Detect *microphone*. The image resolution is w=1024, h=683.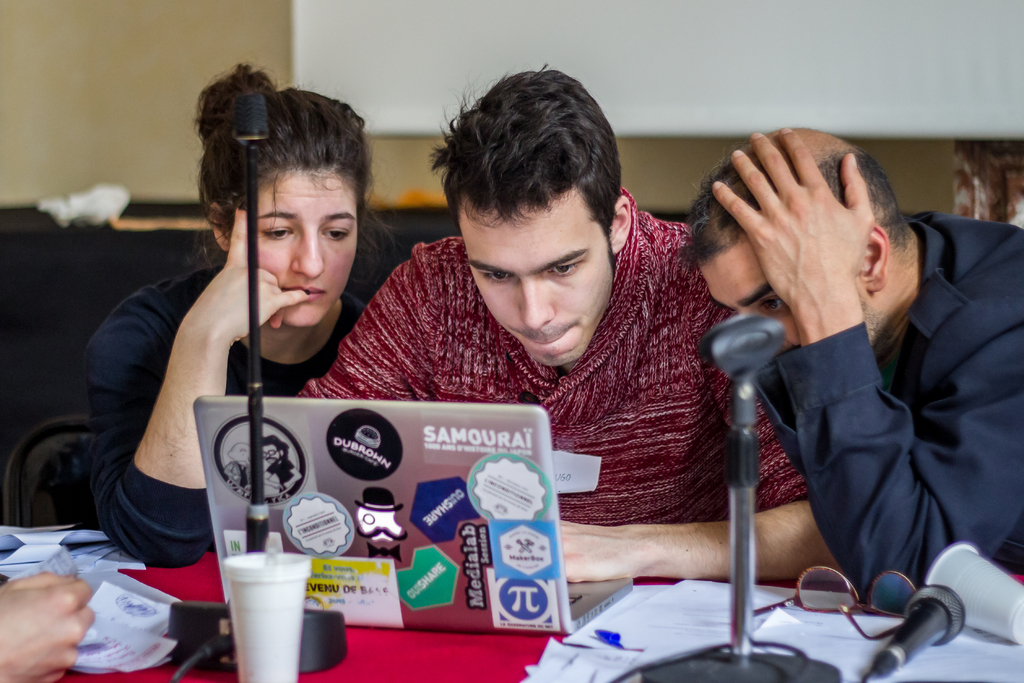
pyautogui.locateOnScreen(850, 580, 965, 682).
